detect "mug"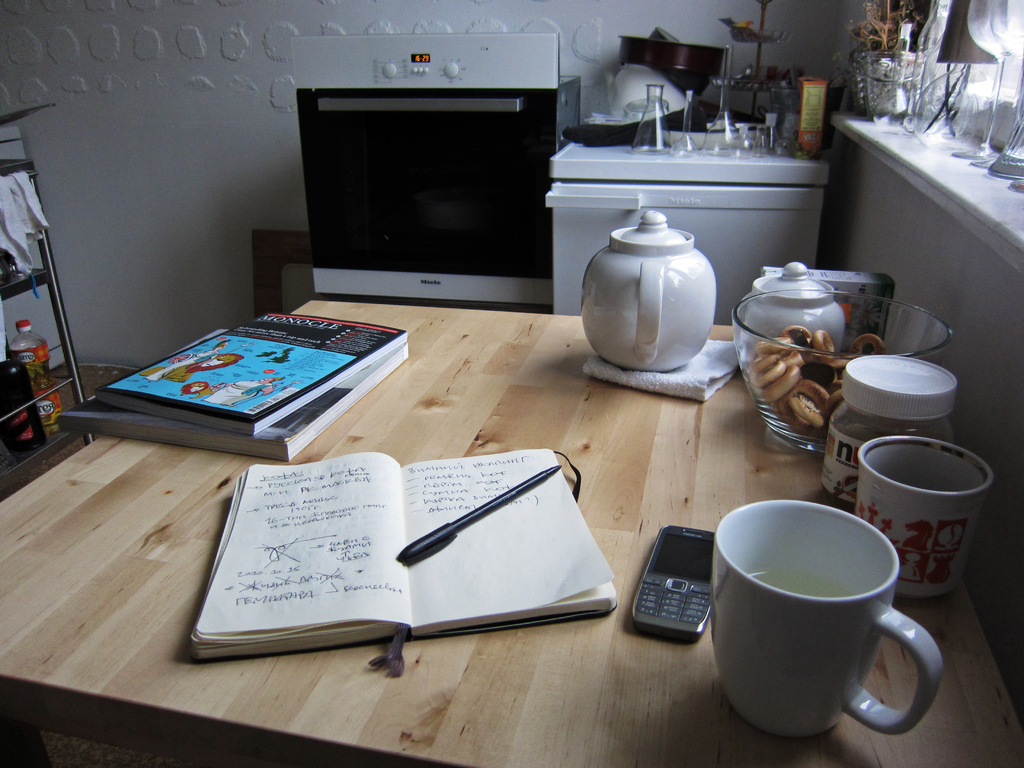
x1=856 y1=435 x2=991 y2=597
